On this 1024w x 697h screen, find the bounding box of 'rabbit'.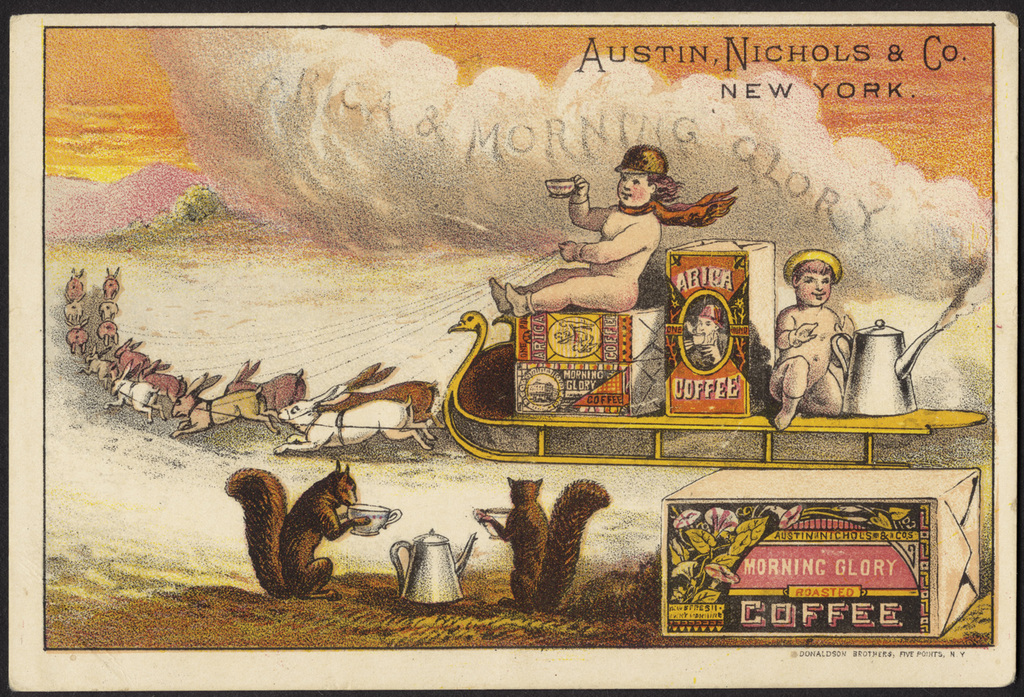
Bounding box: BBox(68, 331, 93, 358).
